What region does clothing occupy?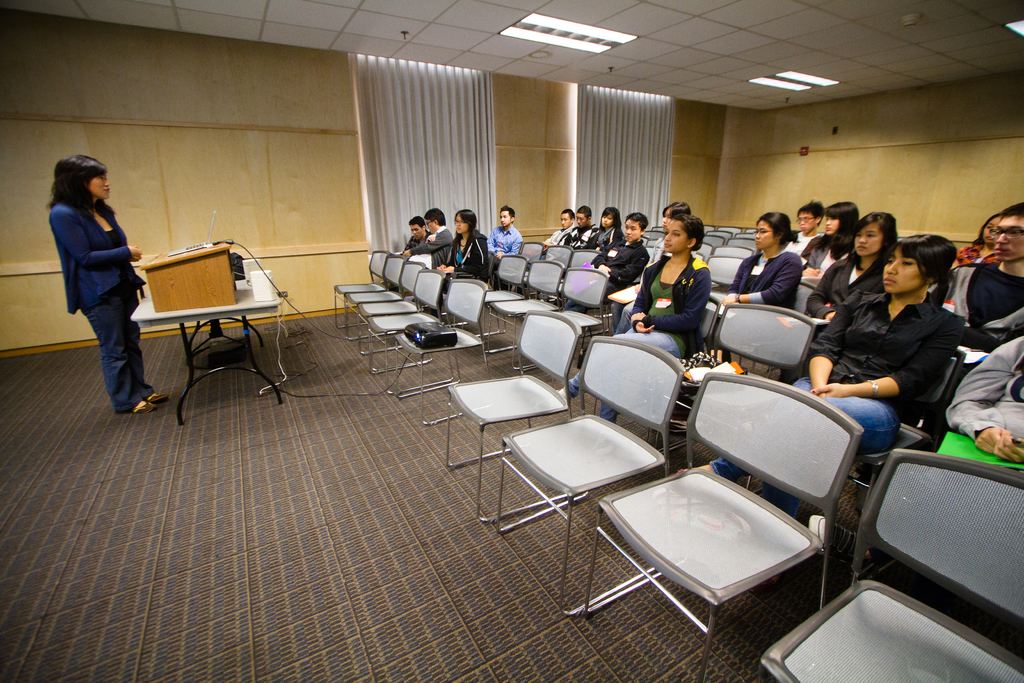
[x1=703, y1=247, x2=802, y2=366].
